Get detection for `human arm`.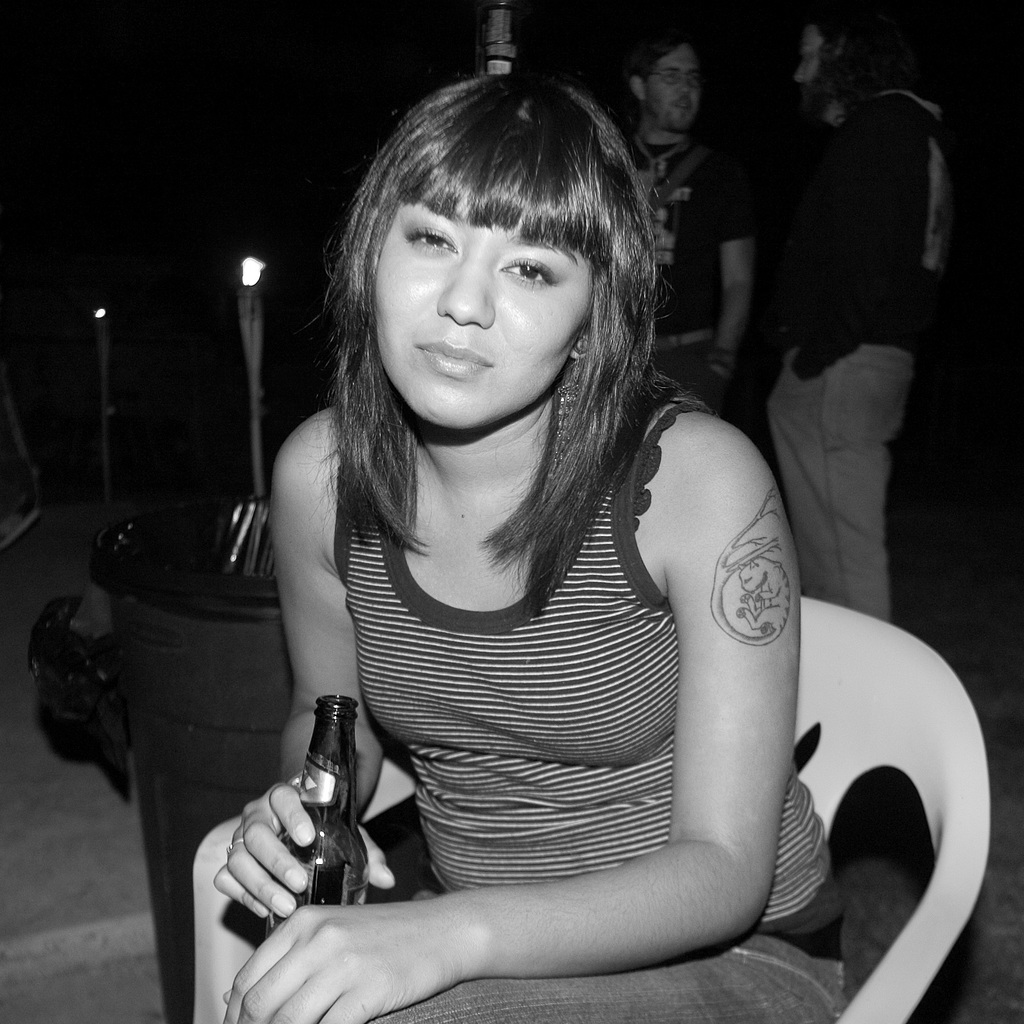
Detection: [x1=788, y1=115, x2=872, y2=382].
